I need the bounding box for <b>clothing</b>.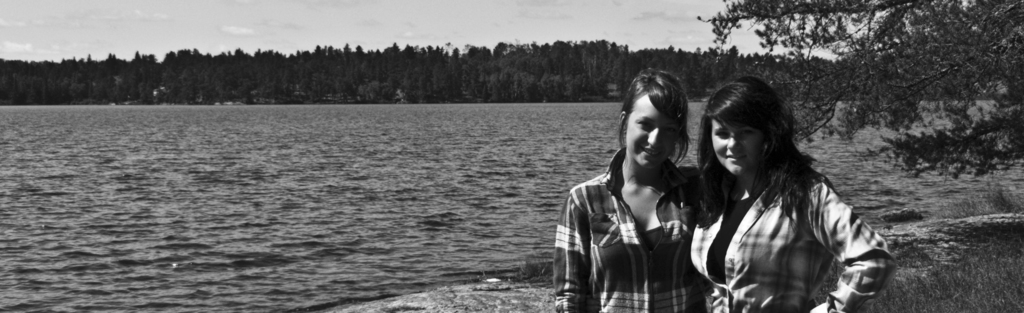
Here it is: <region>682, 119, 894, 307</region>.
